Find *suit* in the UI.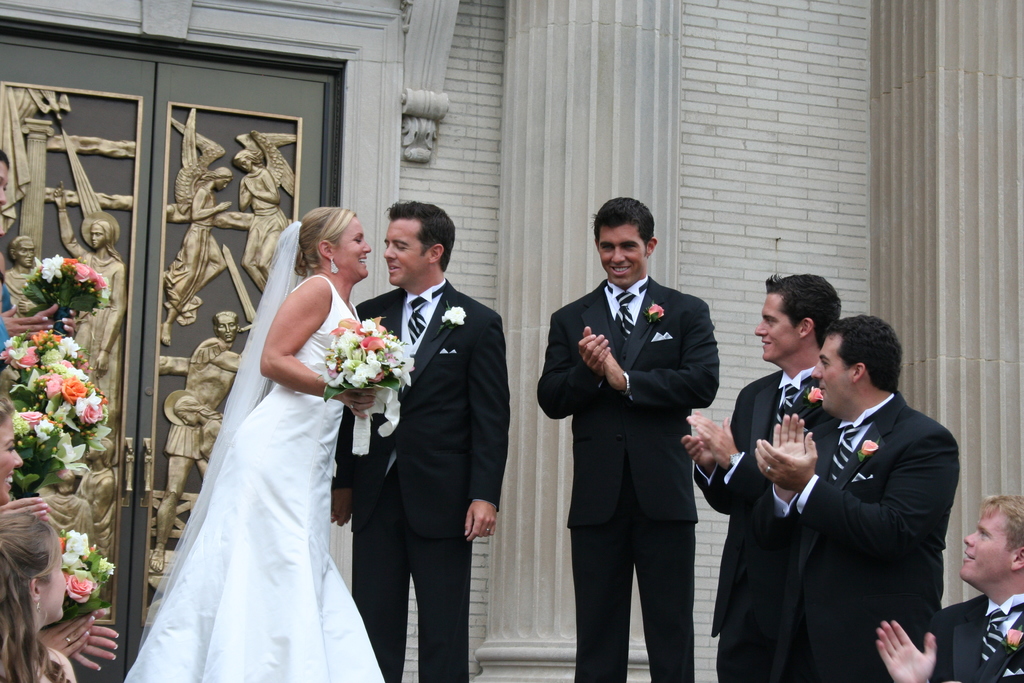
UI element at x1=920 y1=592 x2=1023 y2=682.
